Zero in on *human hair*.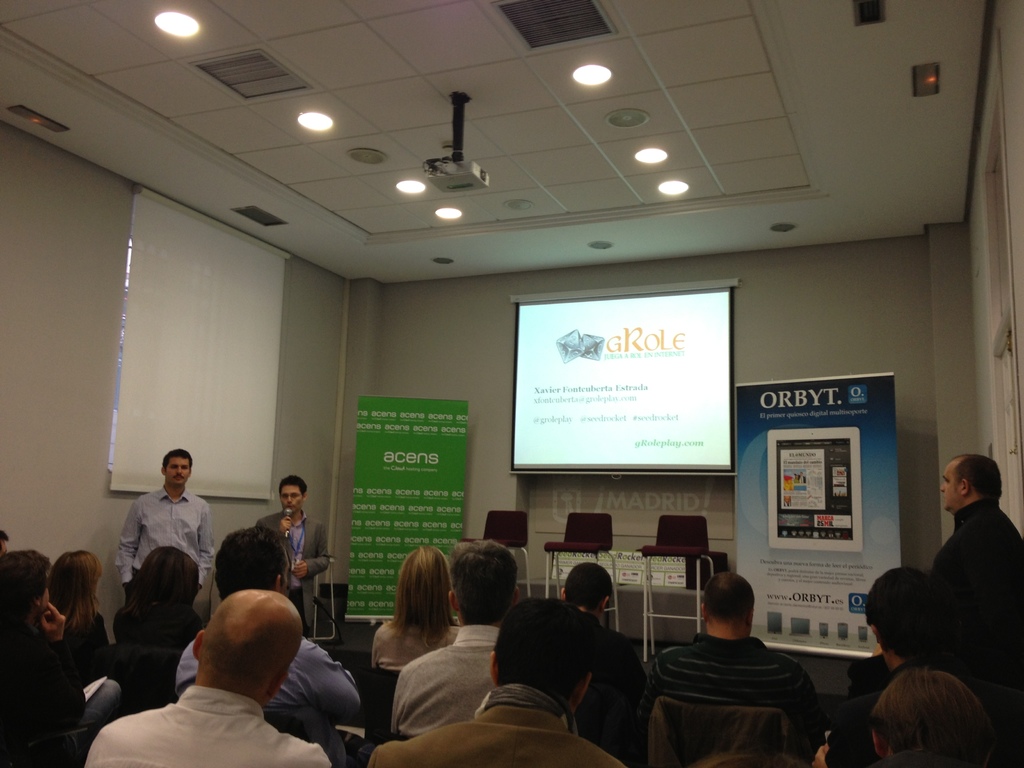
Zeroed in: crop(164, 447, 192, 470).
